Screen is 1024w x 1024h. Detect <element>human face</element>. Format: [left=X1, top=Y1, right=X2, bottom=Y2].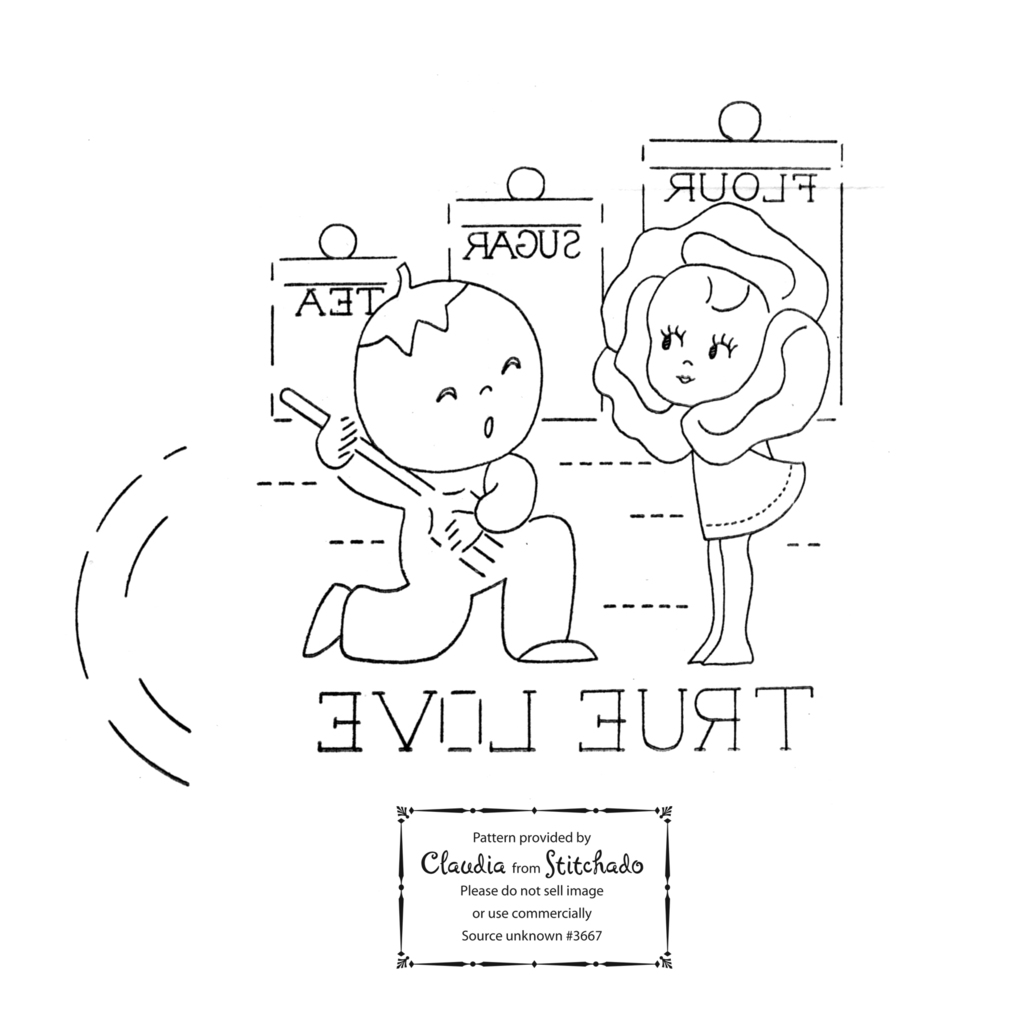
[left=357, top=283, right=541, bottom=468].
